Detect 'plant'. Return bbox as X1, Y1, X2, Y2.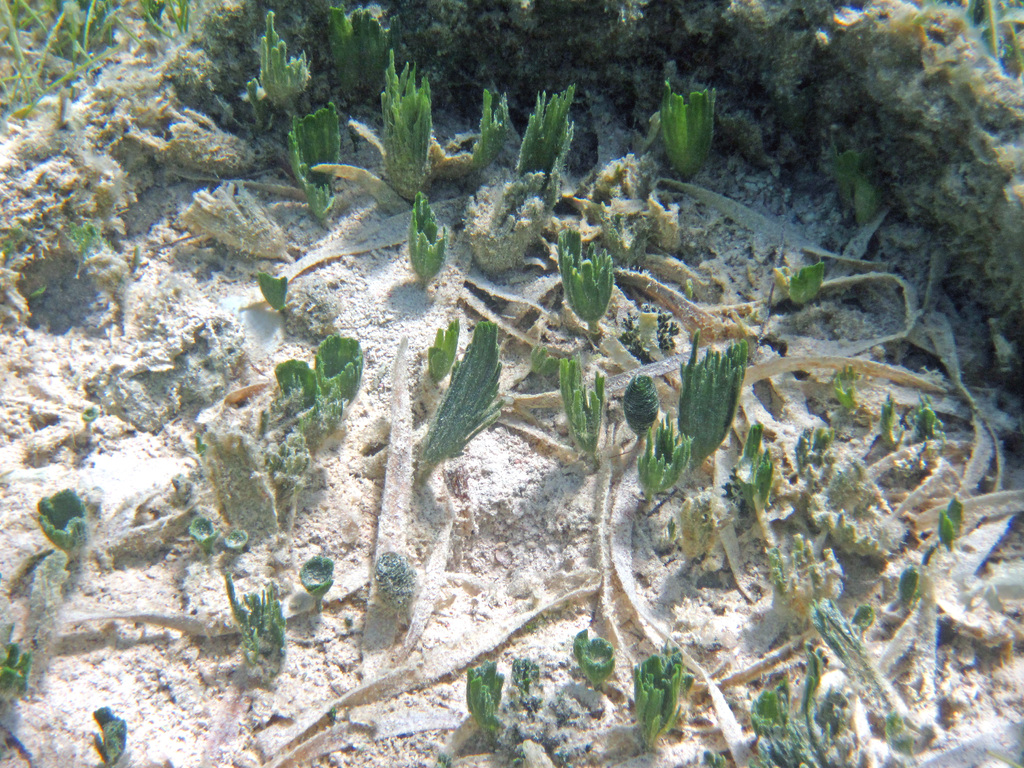
667, 327, 744, 468.
